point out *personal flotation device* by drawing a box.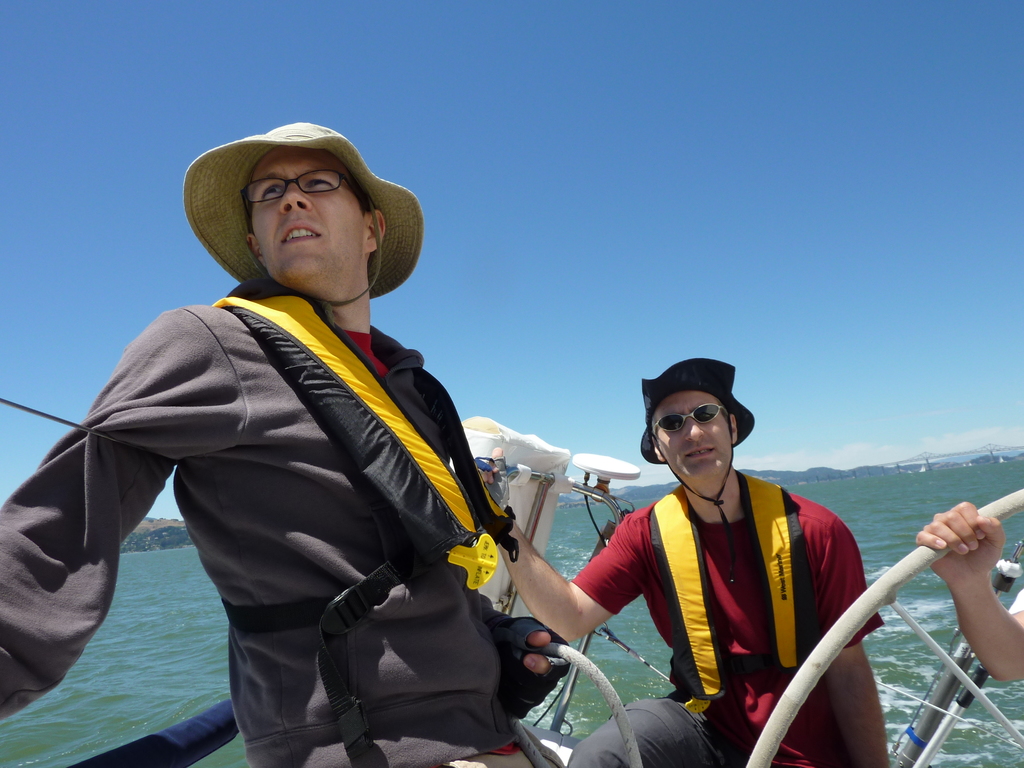
x1=646 y1=463 x2=818 y2=713.
